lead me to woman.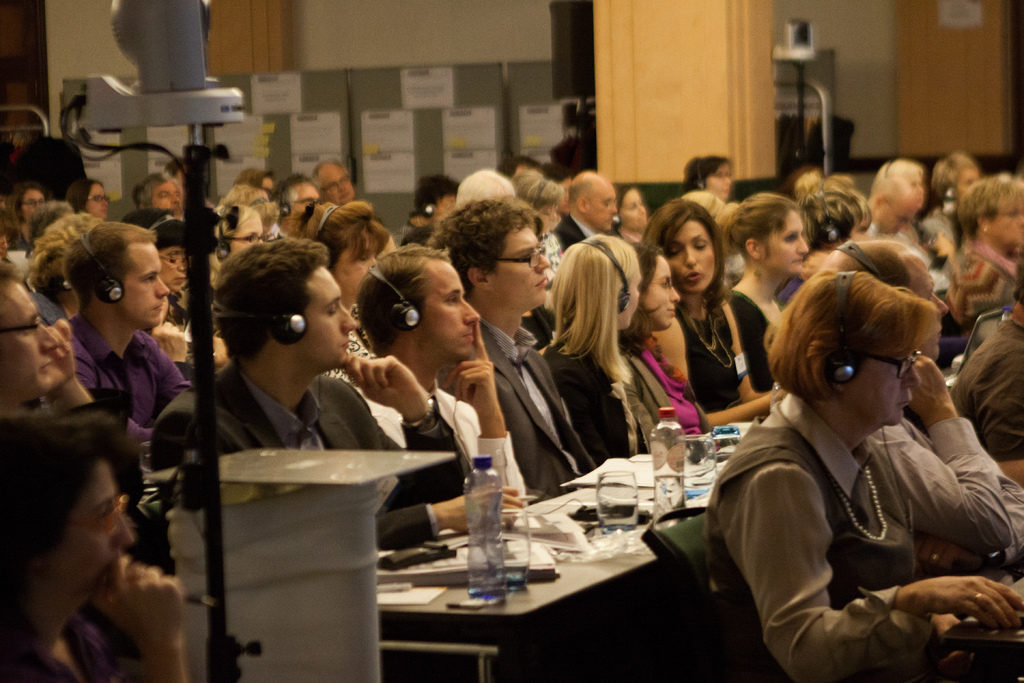
Lead to [877, 160, 931, 229].
